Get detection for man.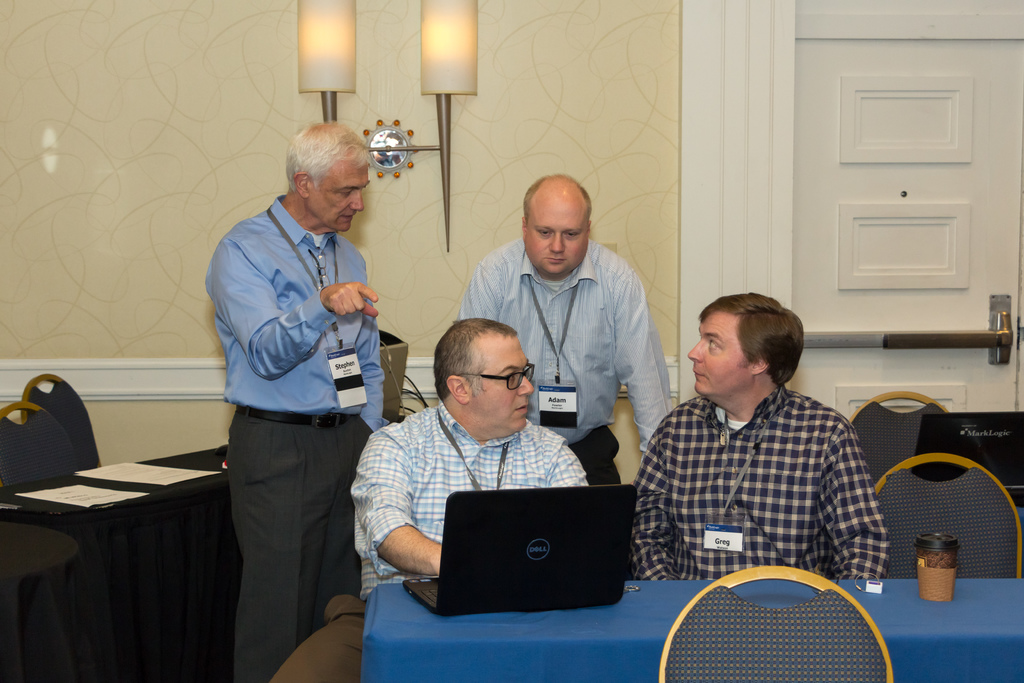
Detection: box=[621, 294, 901, 596].
